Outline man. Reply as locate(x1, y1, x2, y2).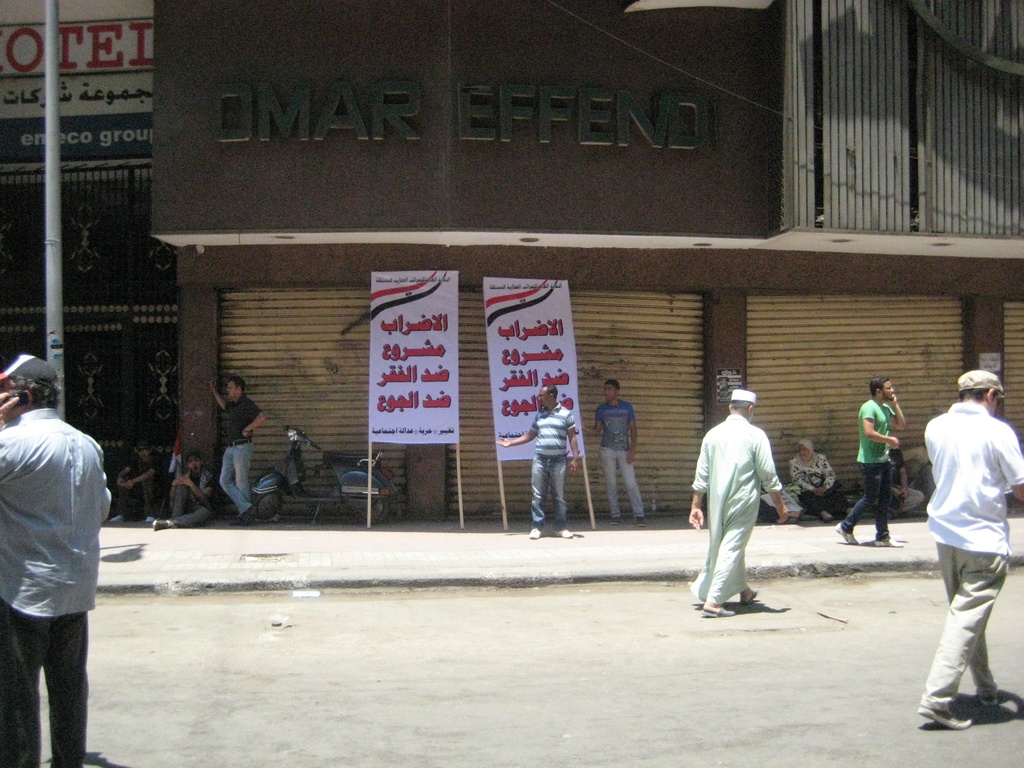
locate(572, 381, 649, 524).
